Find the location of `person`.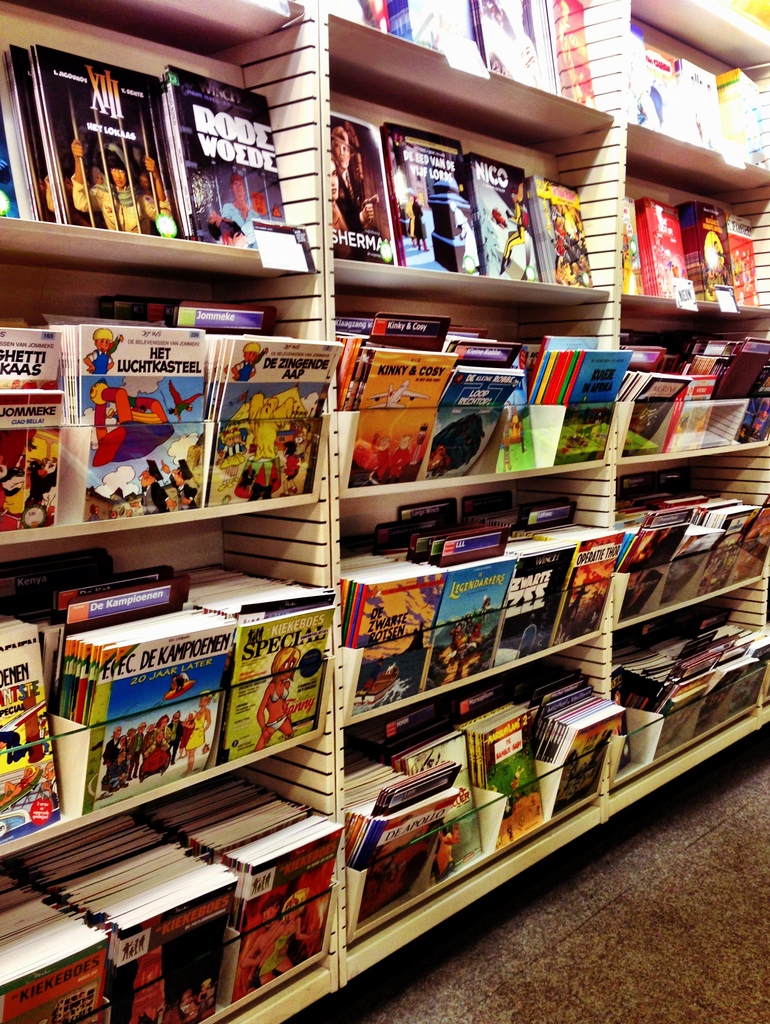
Location: <bbox>182, 691, 215, 767</bbox>.
